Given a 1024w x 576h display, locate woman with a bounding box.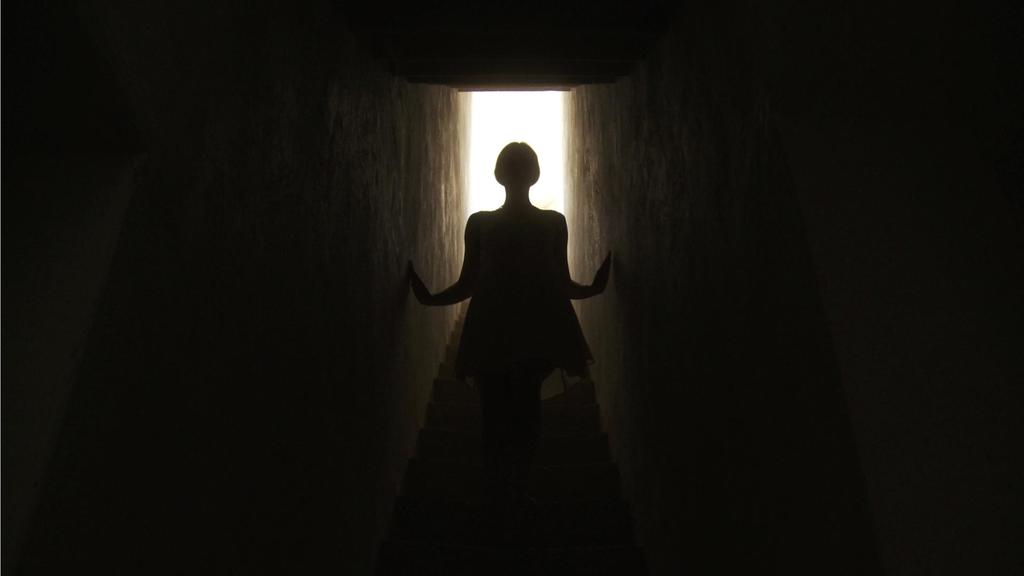
Located: <bbox>401, 138, 608, 475</bbox>.
